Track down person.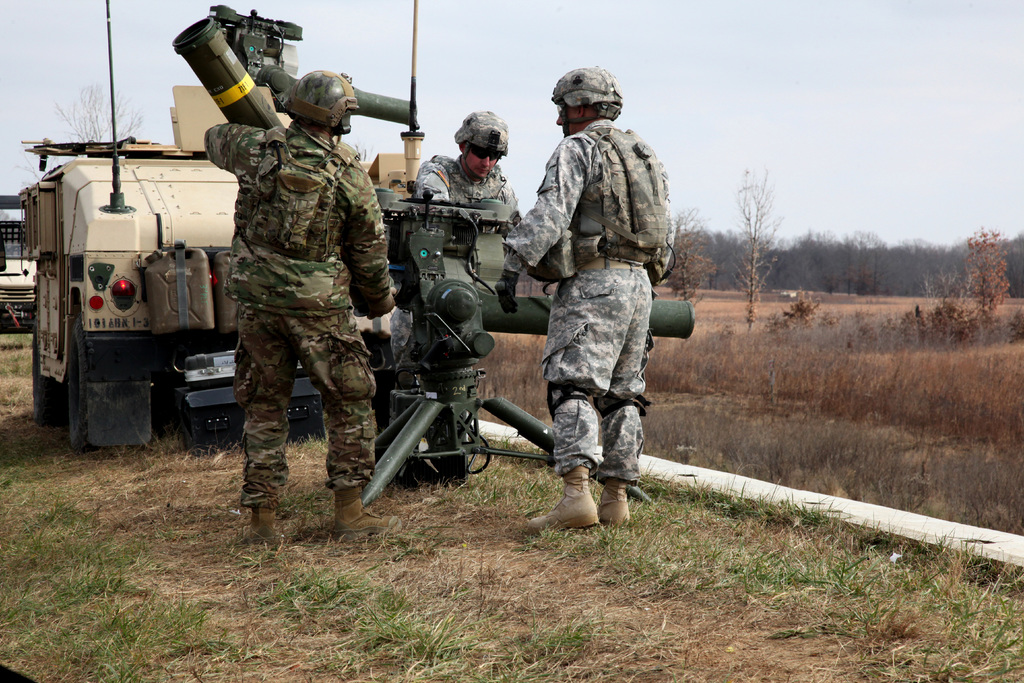
Tracked to bbox=[499, 59, 682, 527].
